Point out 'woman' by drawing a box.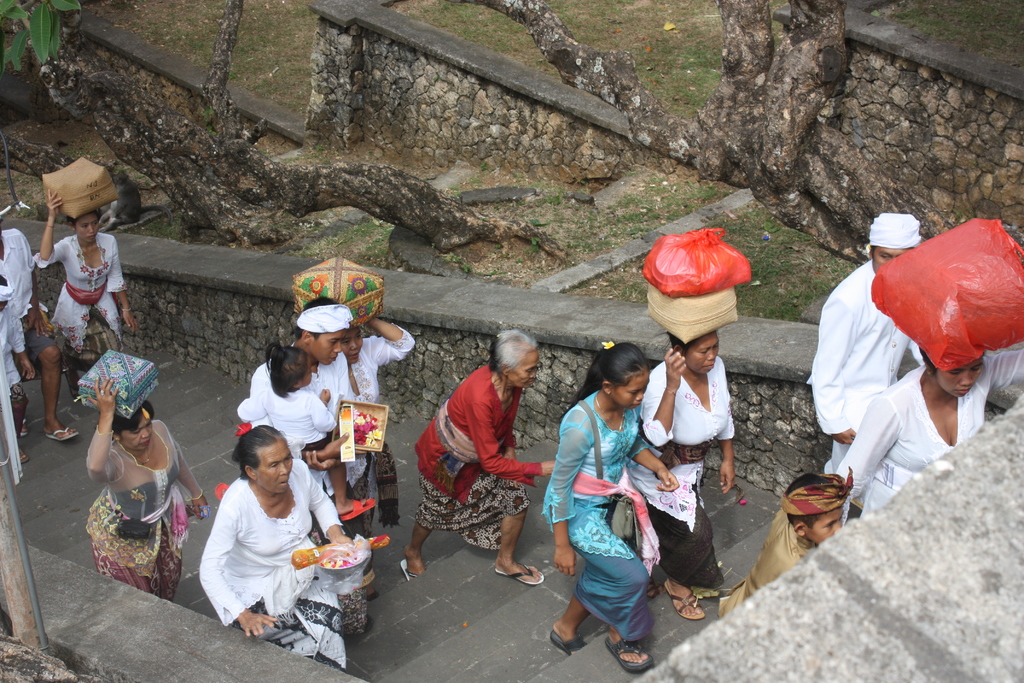
pyautogui.locateOnScreen(397, 336, 564, 584).
